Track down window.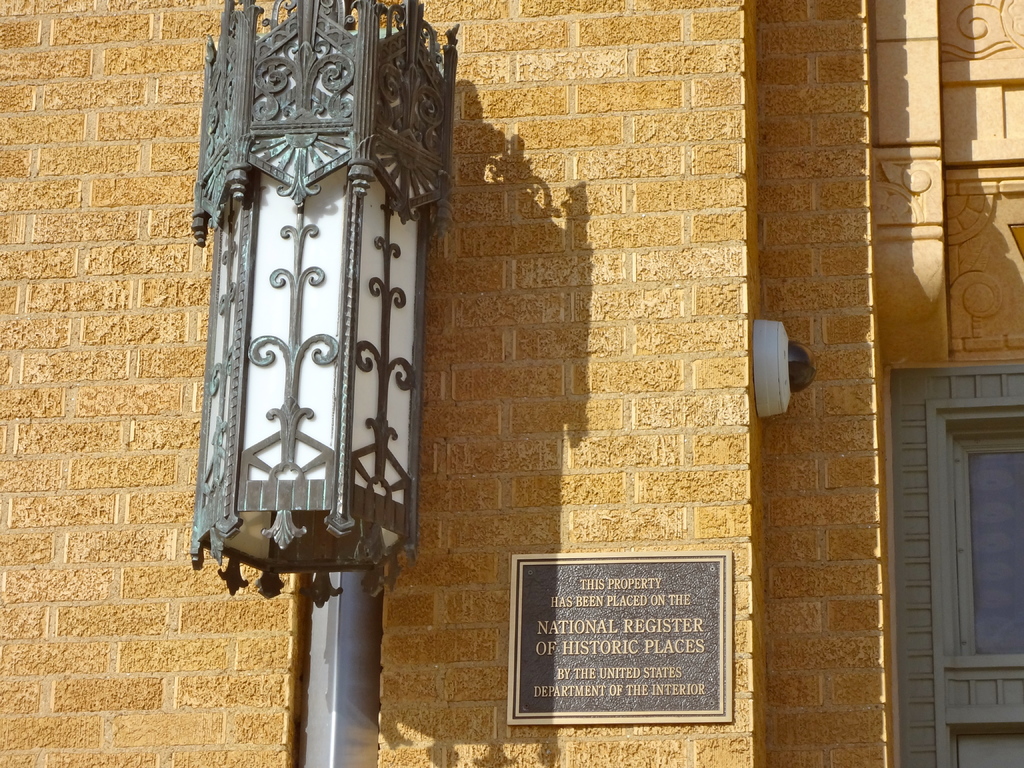
Tracked to 890,362,1023,767.
